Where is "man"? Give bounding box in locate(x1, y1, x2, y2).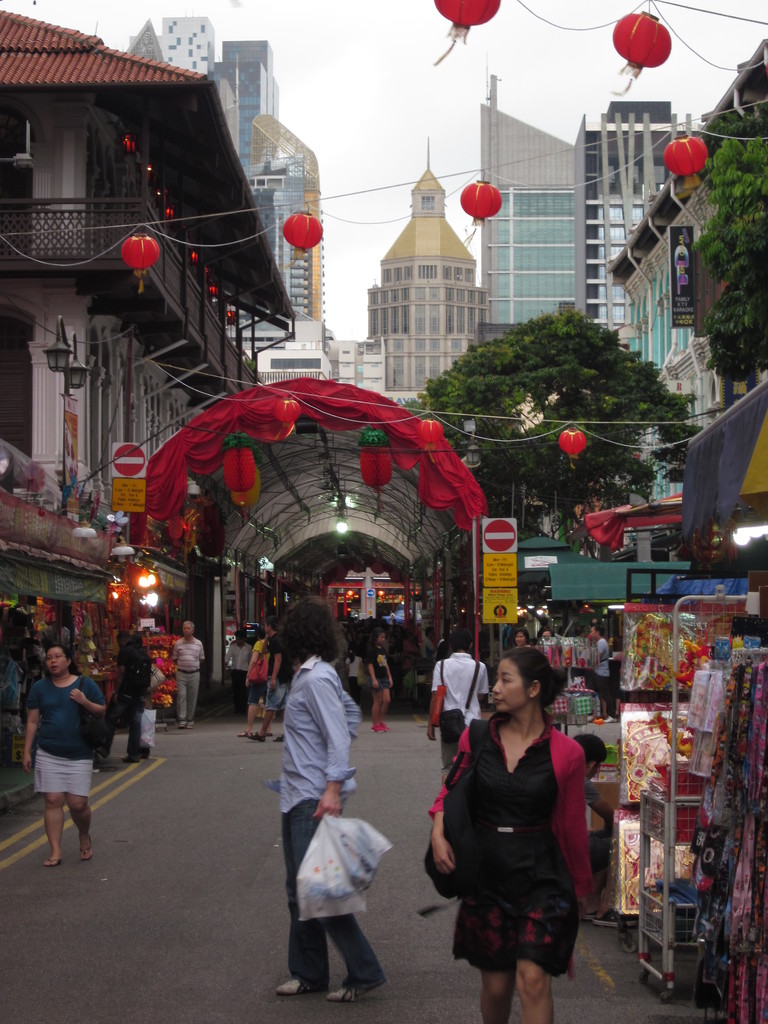
locate(168, 623, 205, 730).
